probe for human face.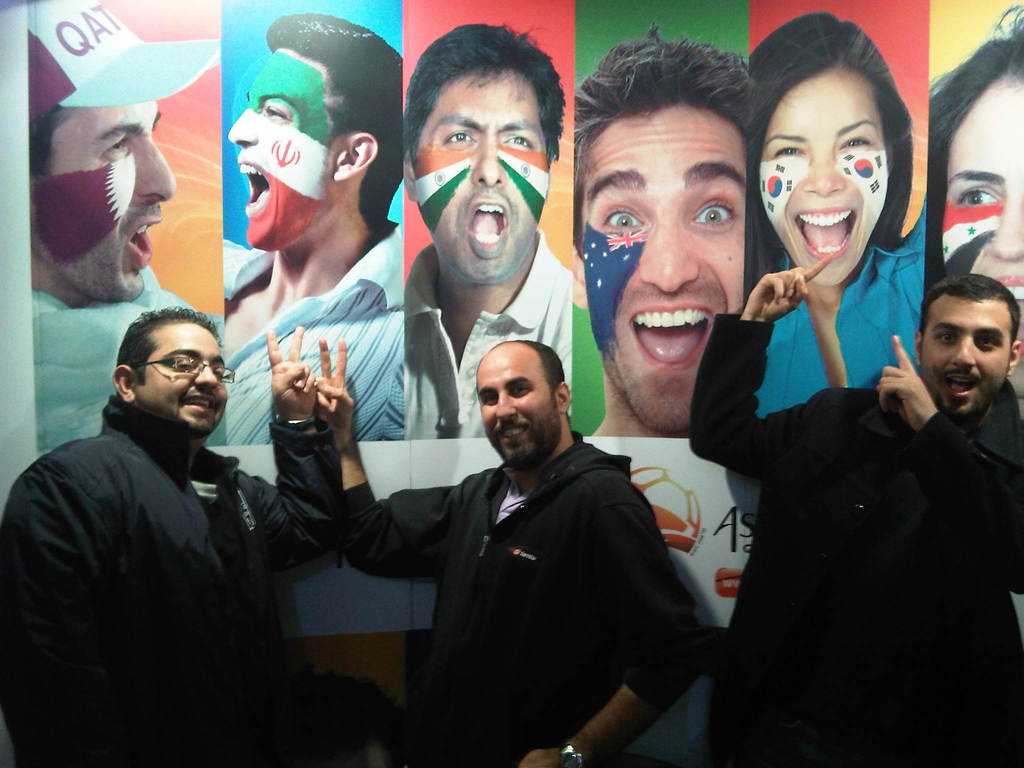
Probe result: crop(134, 327, 227, 437).
